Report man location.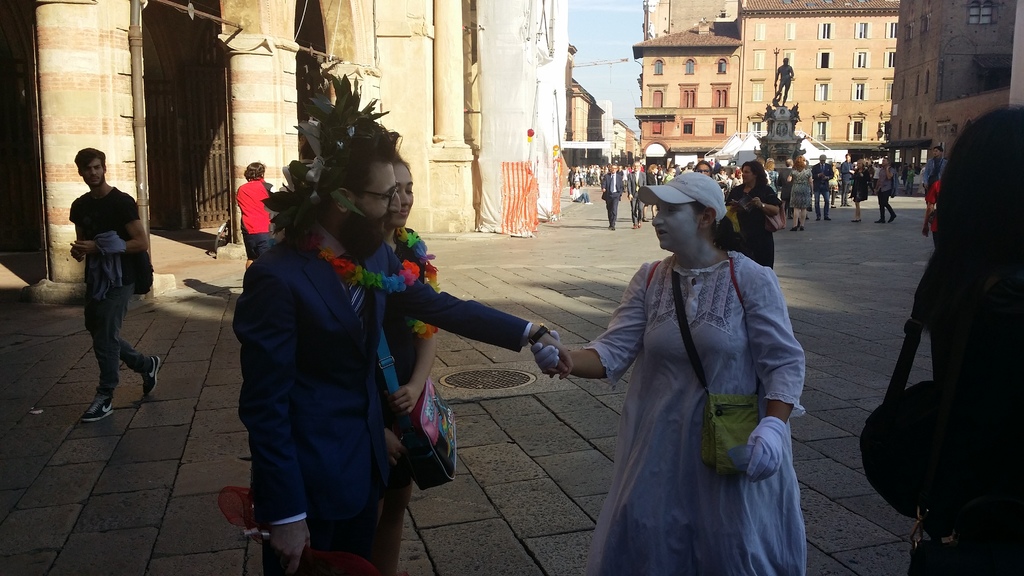
Report: <box>810,153,835,220</box>.
